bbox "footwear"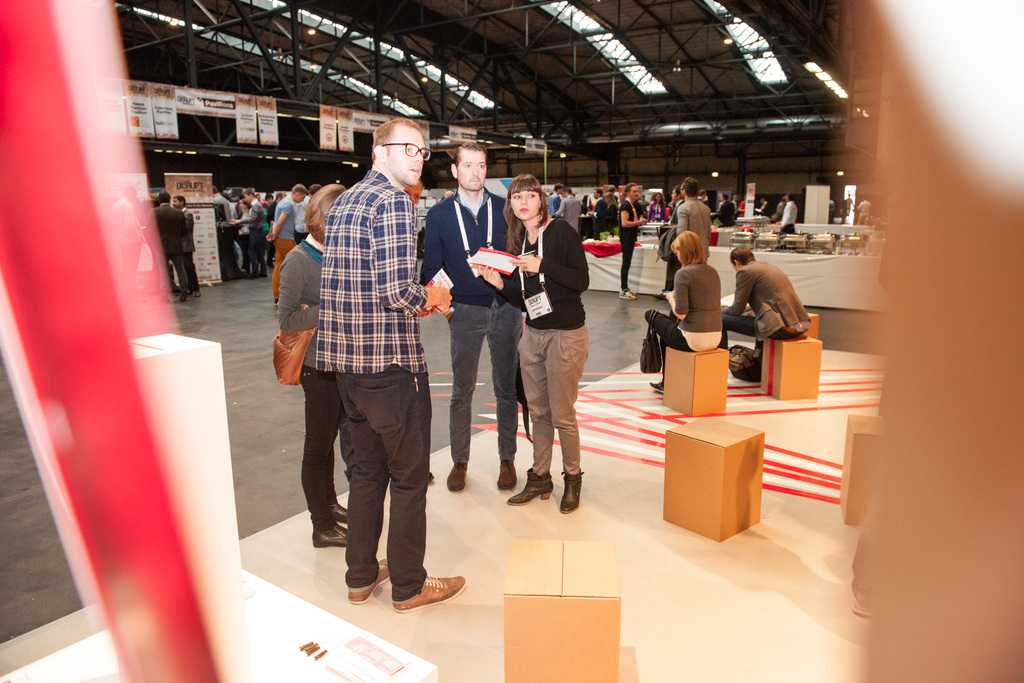
BBox(617, 289, 637, 298)
